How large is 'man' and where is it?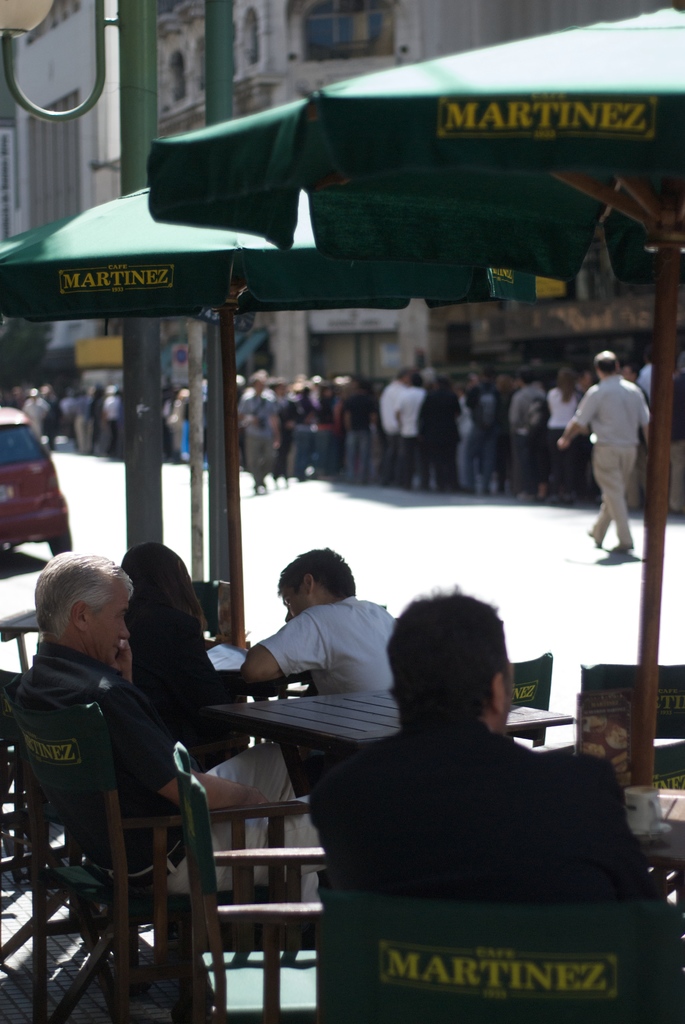
Bounding box: (243,365,285,503).
